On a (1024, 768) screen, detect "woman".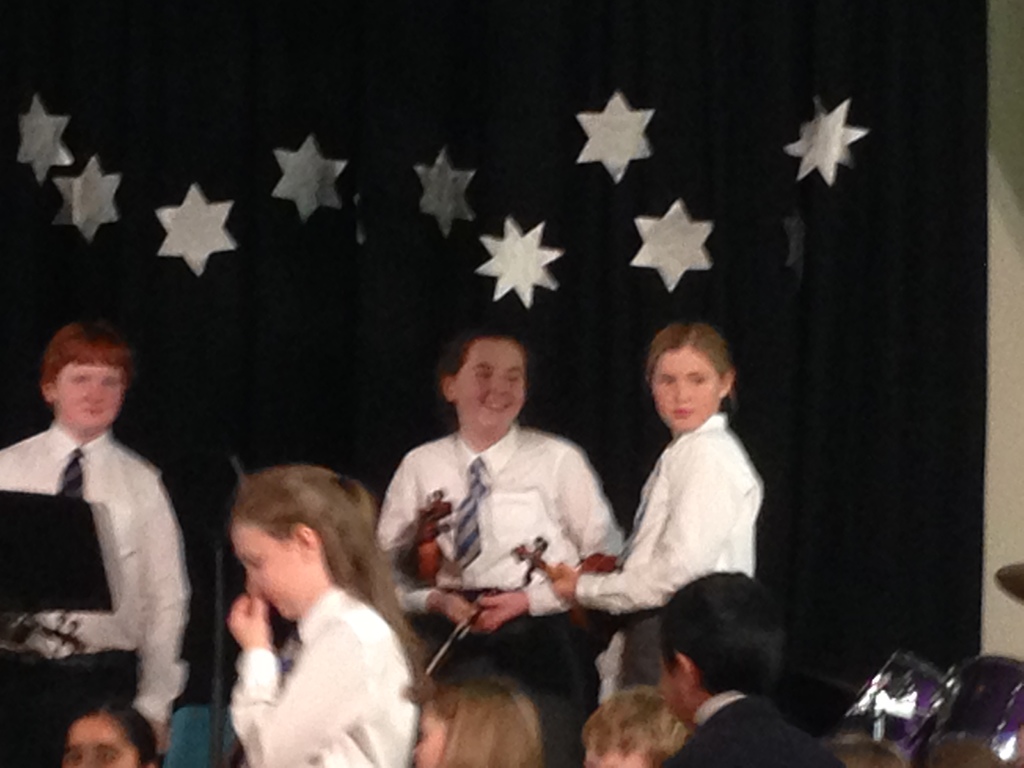
[407, 672, 541, 767].
